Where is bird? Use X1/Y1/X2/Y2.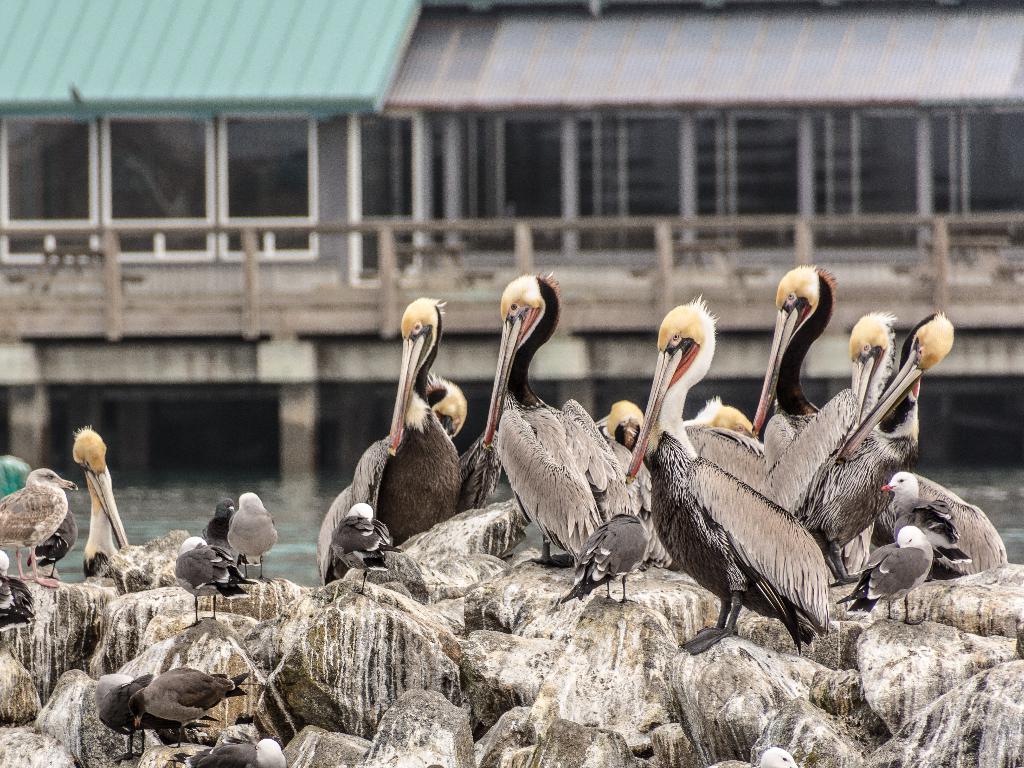
329/499/408/595.
